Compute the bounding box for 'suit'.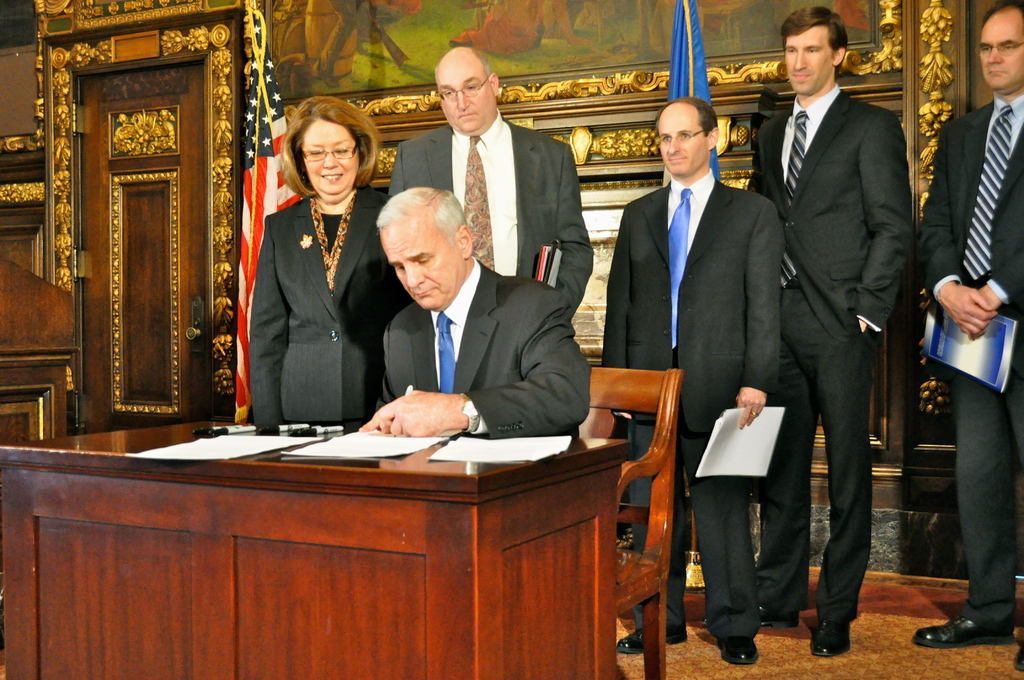
locate(922, 88, 1023, 635).
